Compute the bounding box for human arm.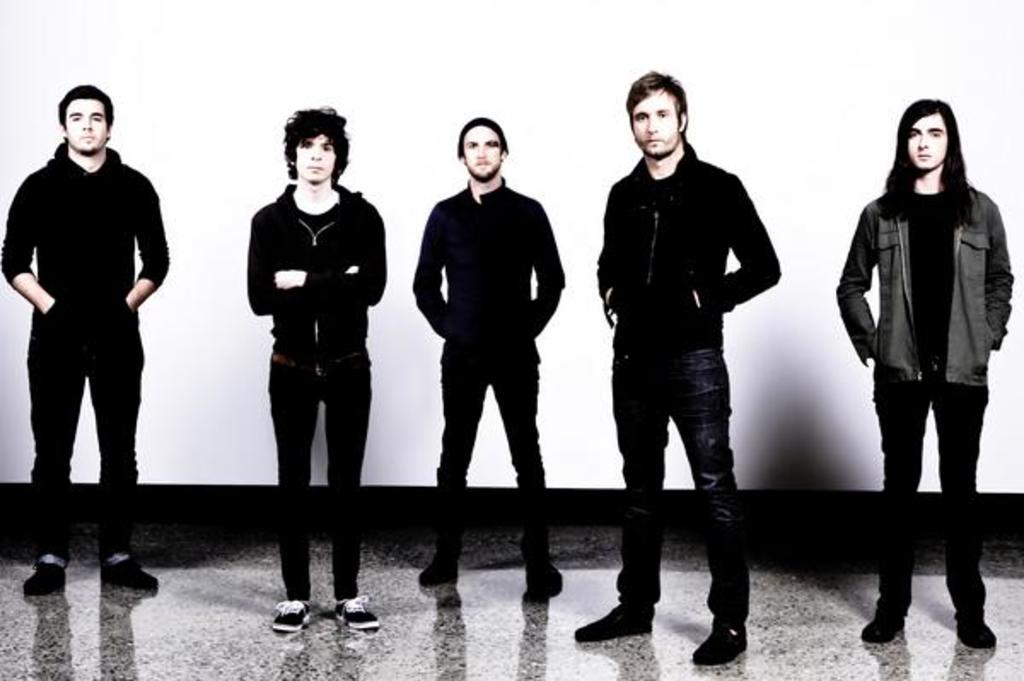
select_region(515, 198, 572, 350).
